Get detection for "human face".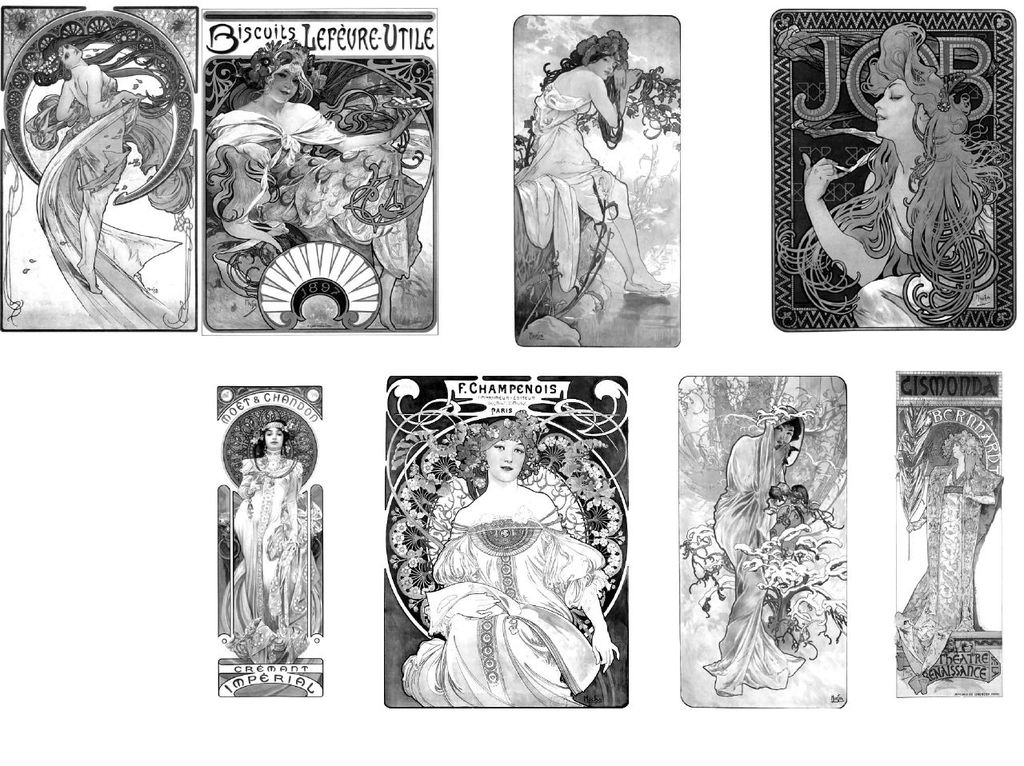
Detection: 63 48 83 63.
